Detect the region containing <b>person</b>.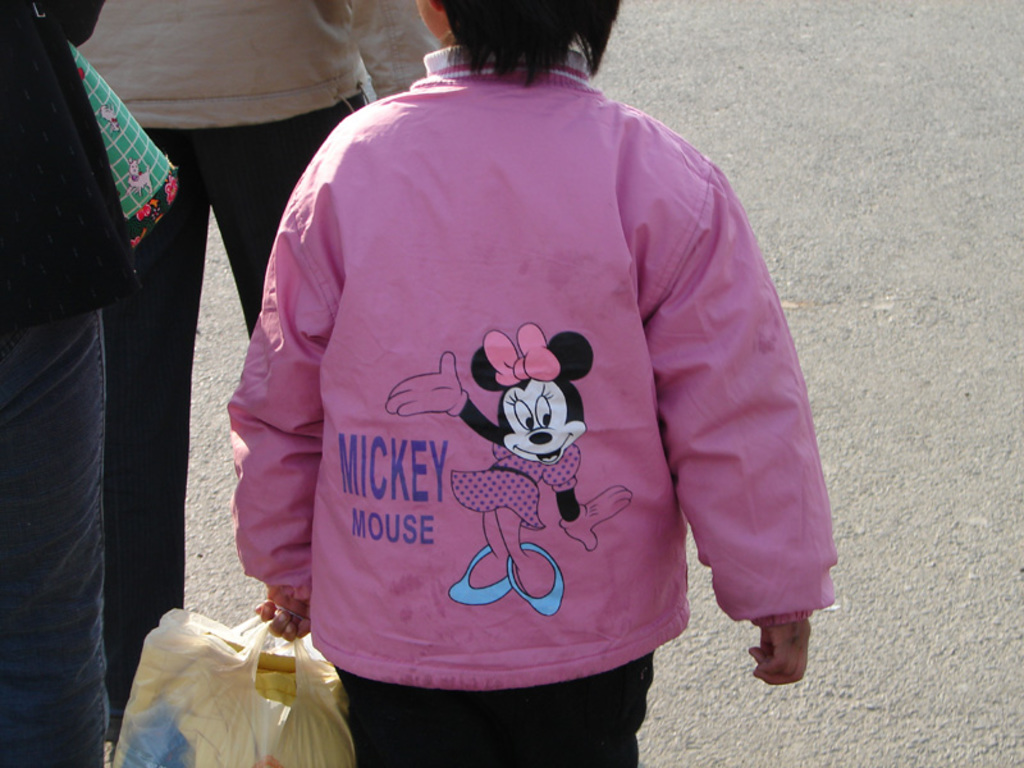
Rect(227, 0, 835, 765).
